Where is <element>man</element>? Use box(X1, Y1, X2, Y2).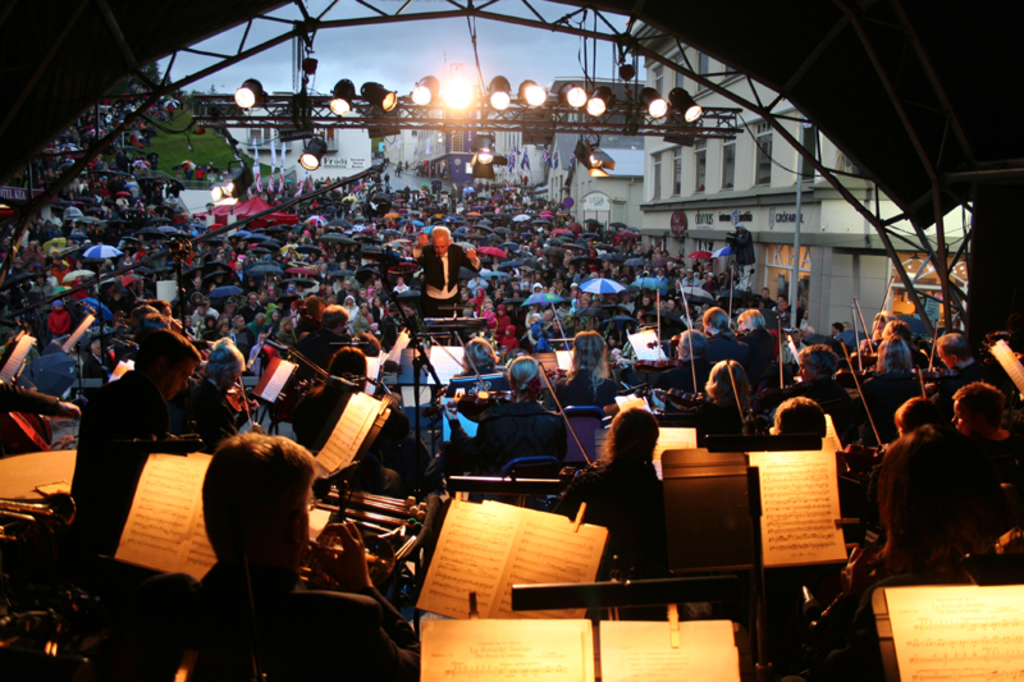
box(932, 331, 1007, 420).
